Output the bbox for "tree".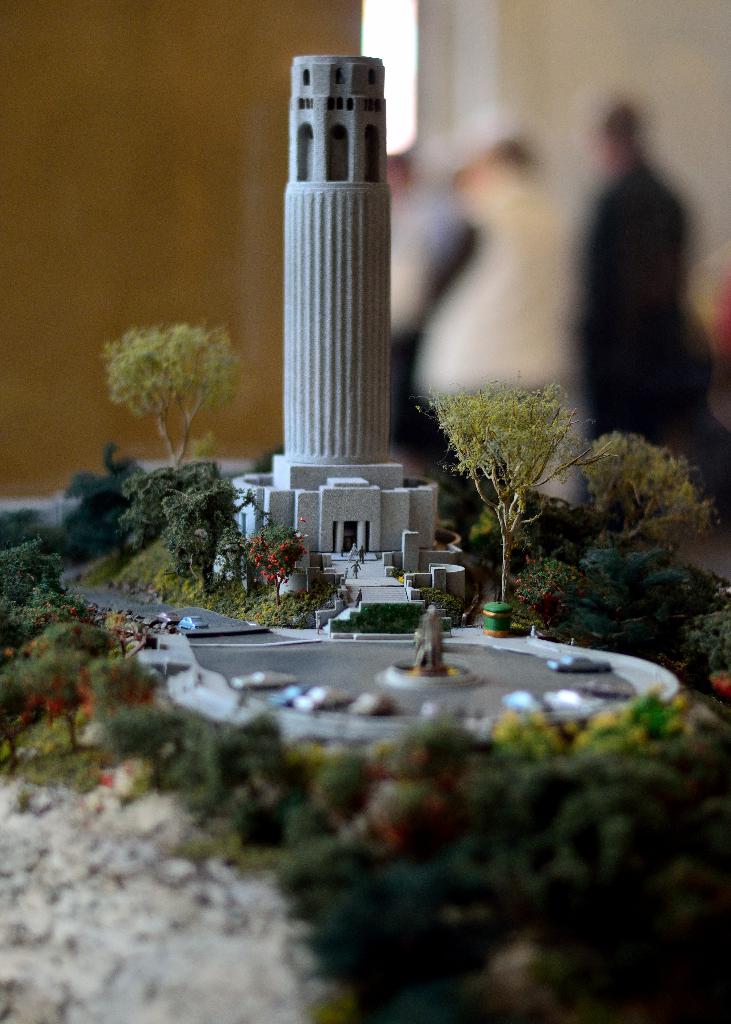
102 324 243 476.
